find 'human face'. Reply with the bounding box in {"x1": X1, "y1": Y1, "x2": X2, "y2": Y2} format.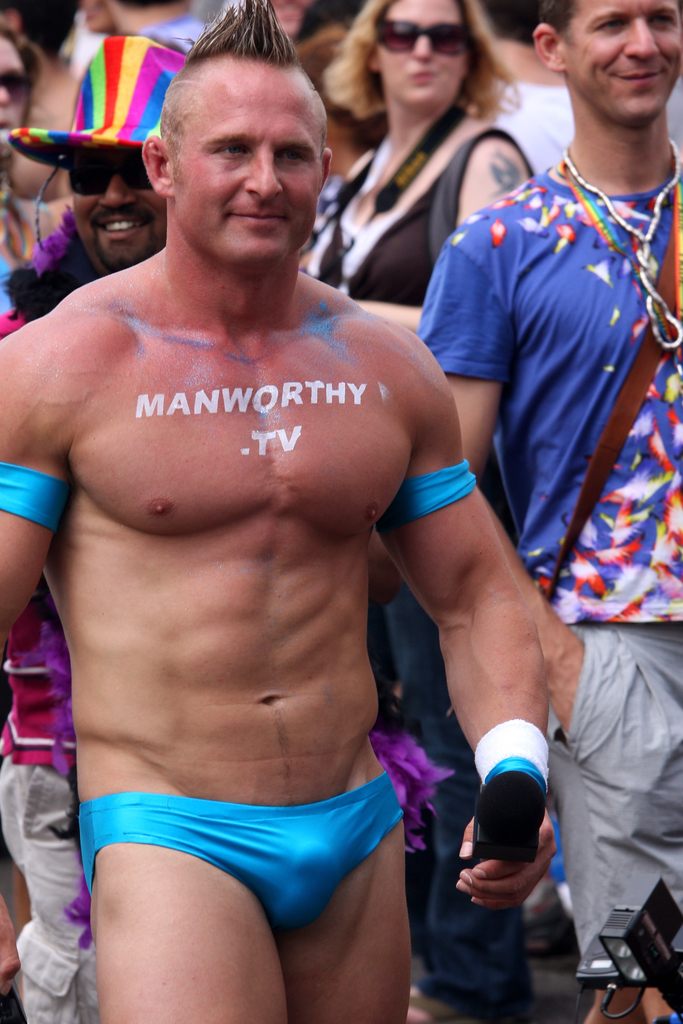
{"x1": 377, "y1": 0, "x2": 466, "y2": 111}.
